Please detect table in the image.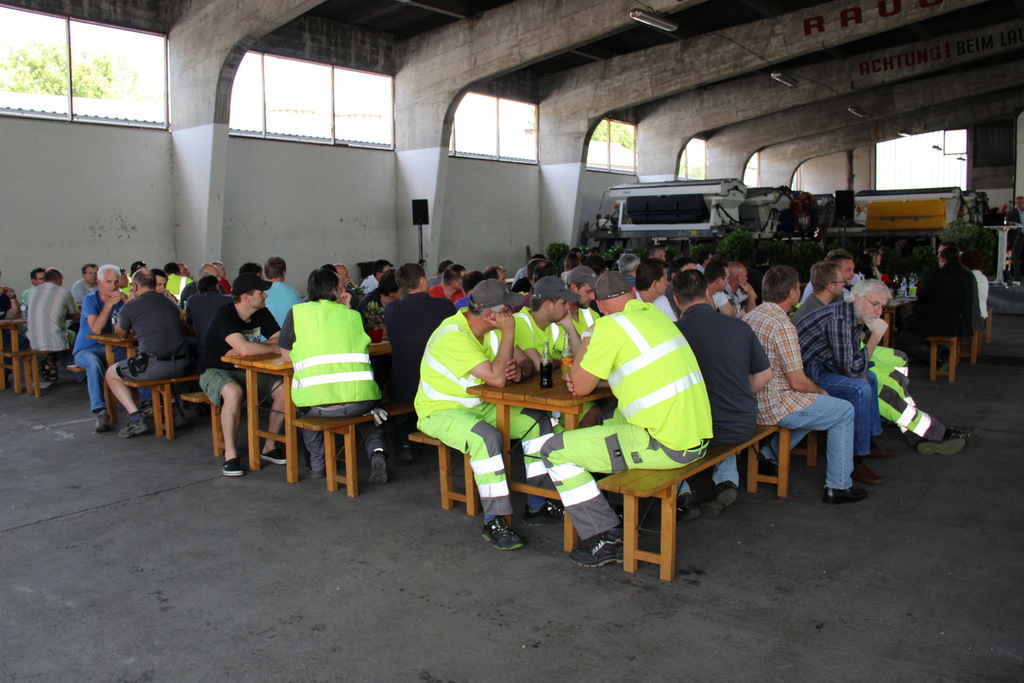
<box>462,362,616,553</box>.
